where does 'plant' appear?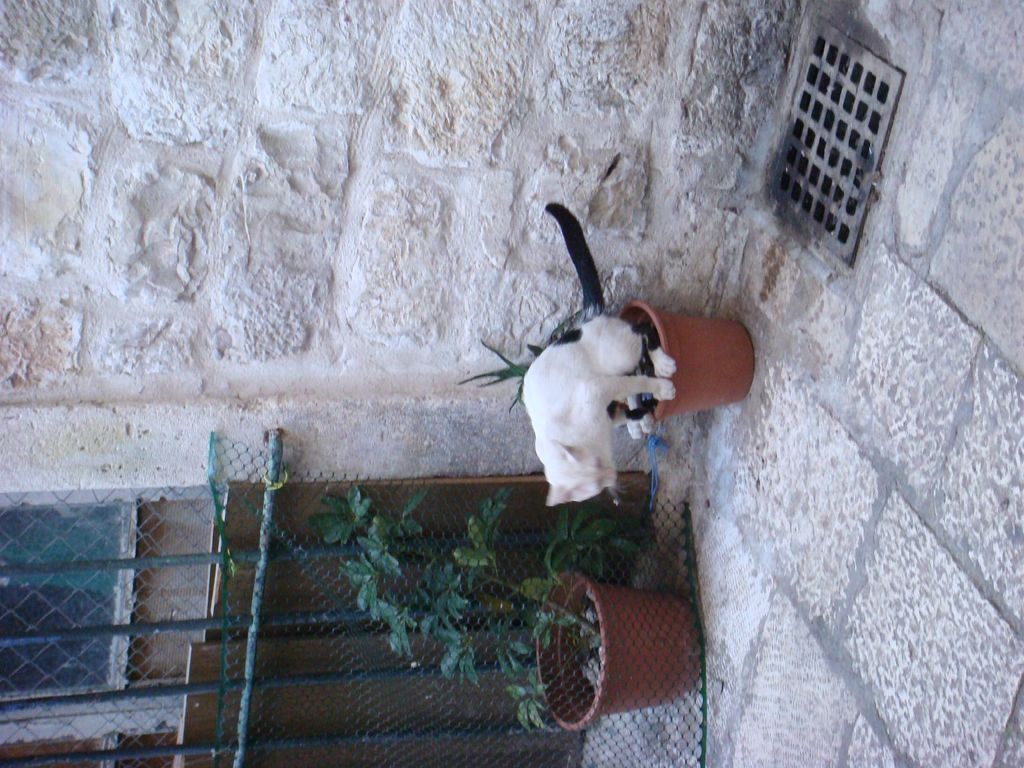
Appears at pyautogui.locateOnScreen(224, 403, 696, 724).
